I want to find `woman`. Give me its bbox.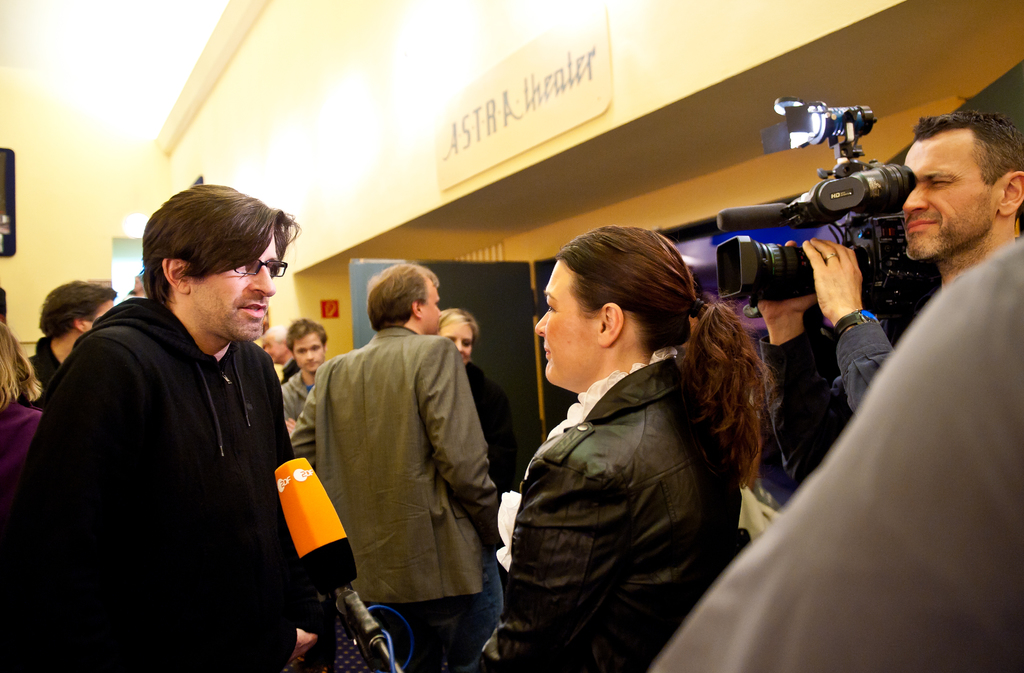
(473, 225, 774, 672).
